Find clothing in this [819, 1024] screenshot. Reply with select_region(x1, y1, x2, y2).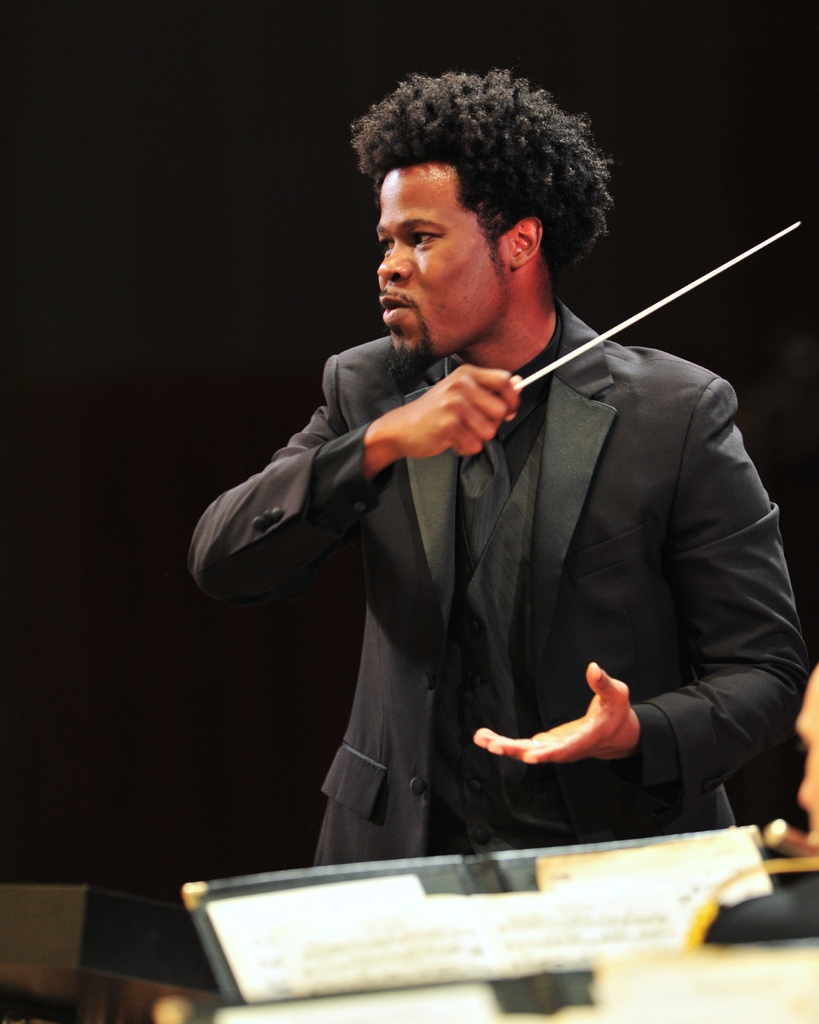
select_region(199, 269, 809, 896).
